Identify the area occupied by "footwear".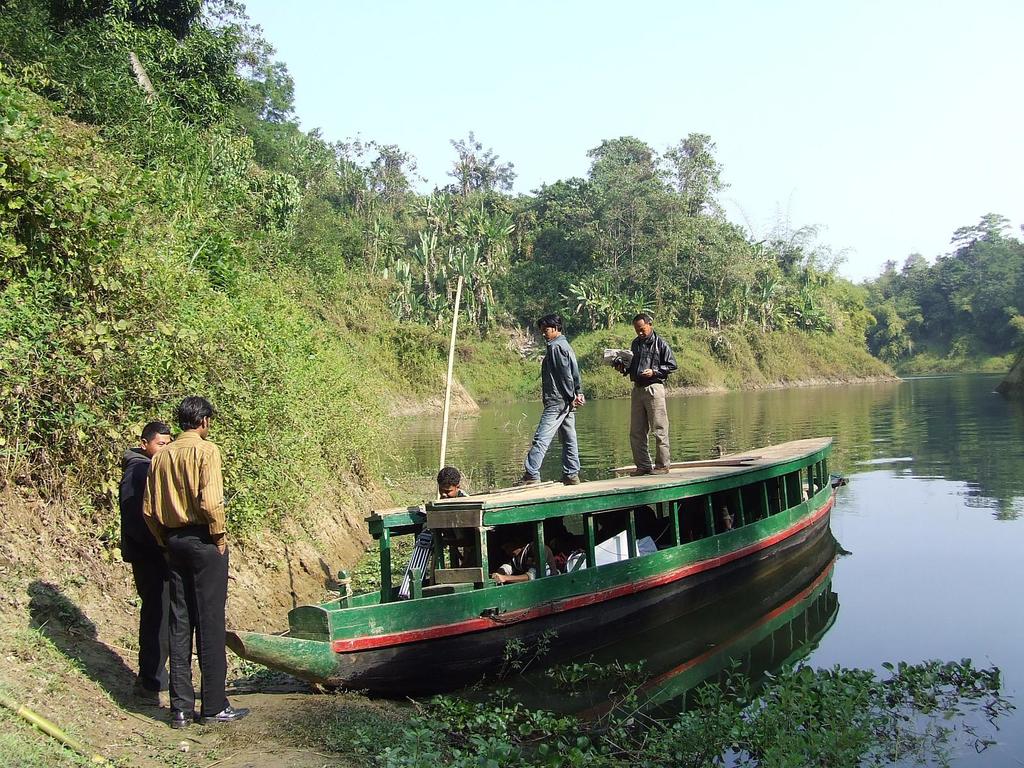
Area: 629,467,654,475.
